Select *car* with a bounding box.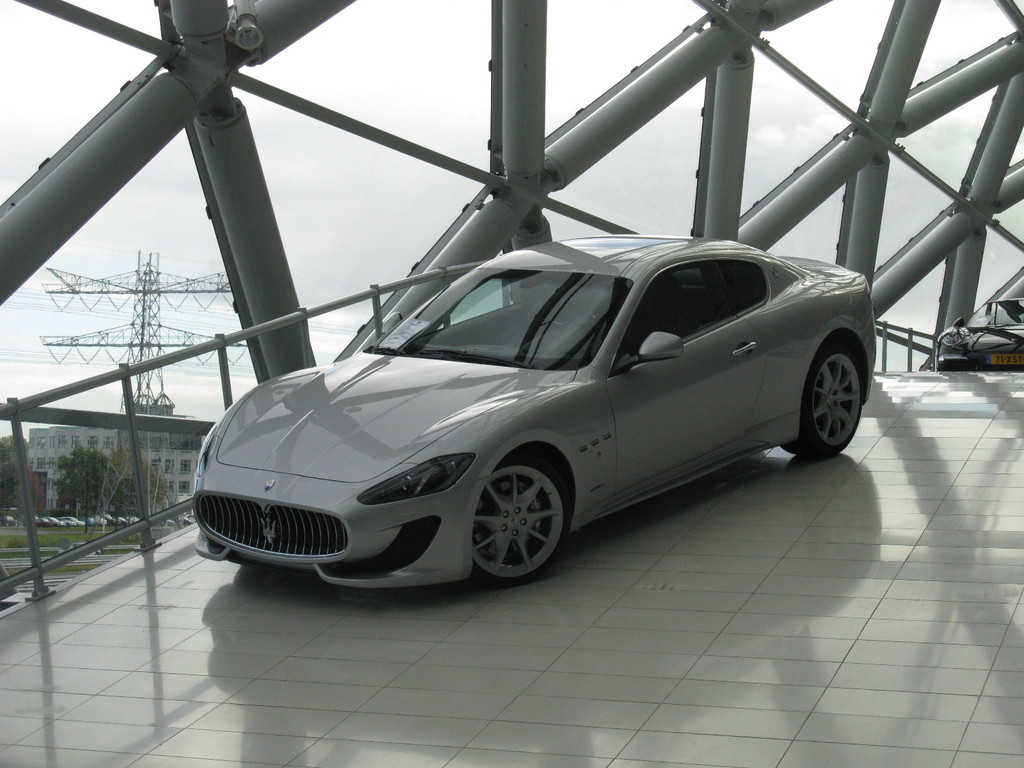
BBox(932, 294, 1023, 371).
